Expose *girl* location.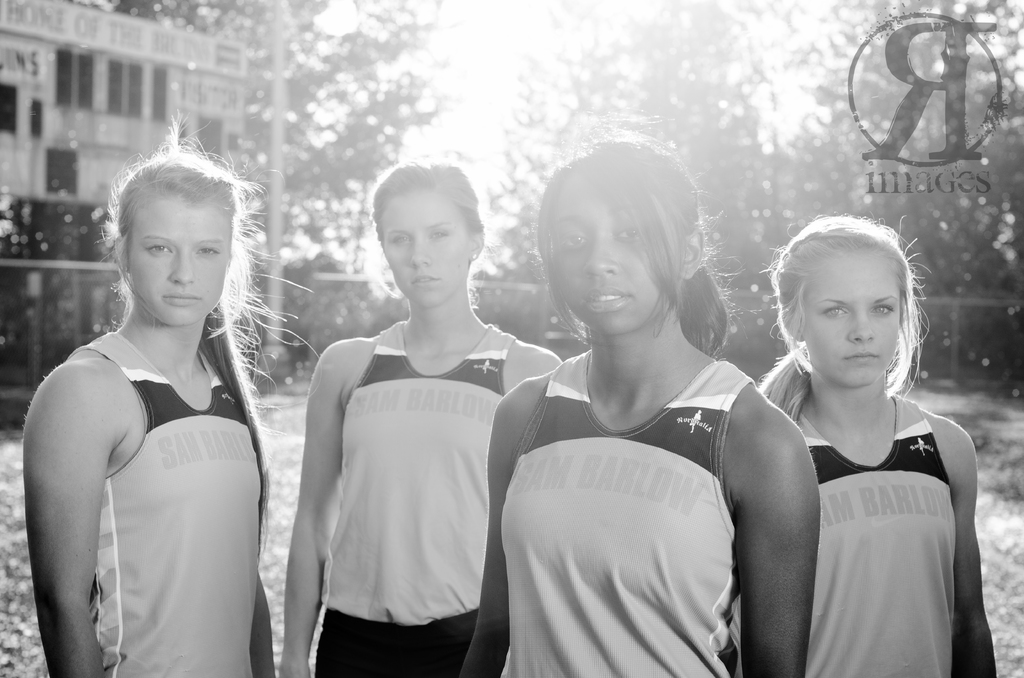
Exposed at crop(278, 165, 561, 677).
